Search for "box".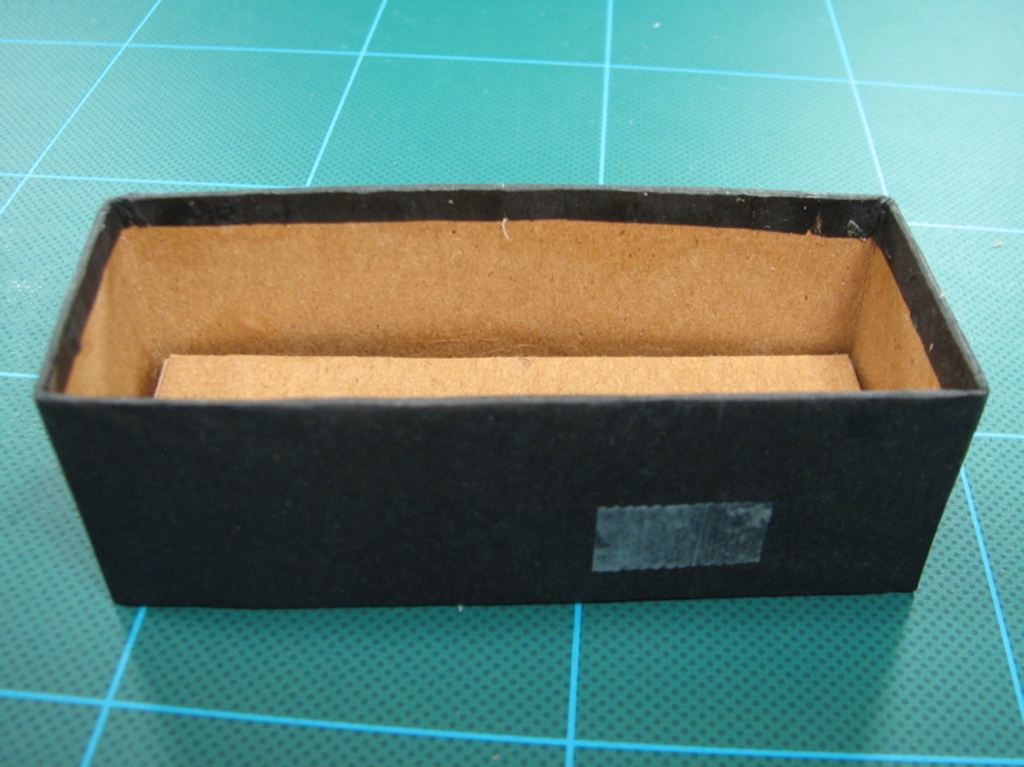
Found at l=28, t=183, r=987, b=610.
